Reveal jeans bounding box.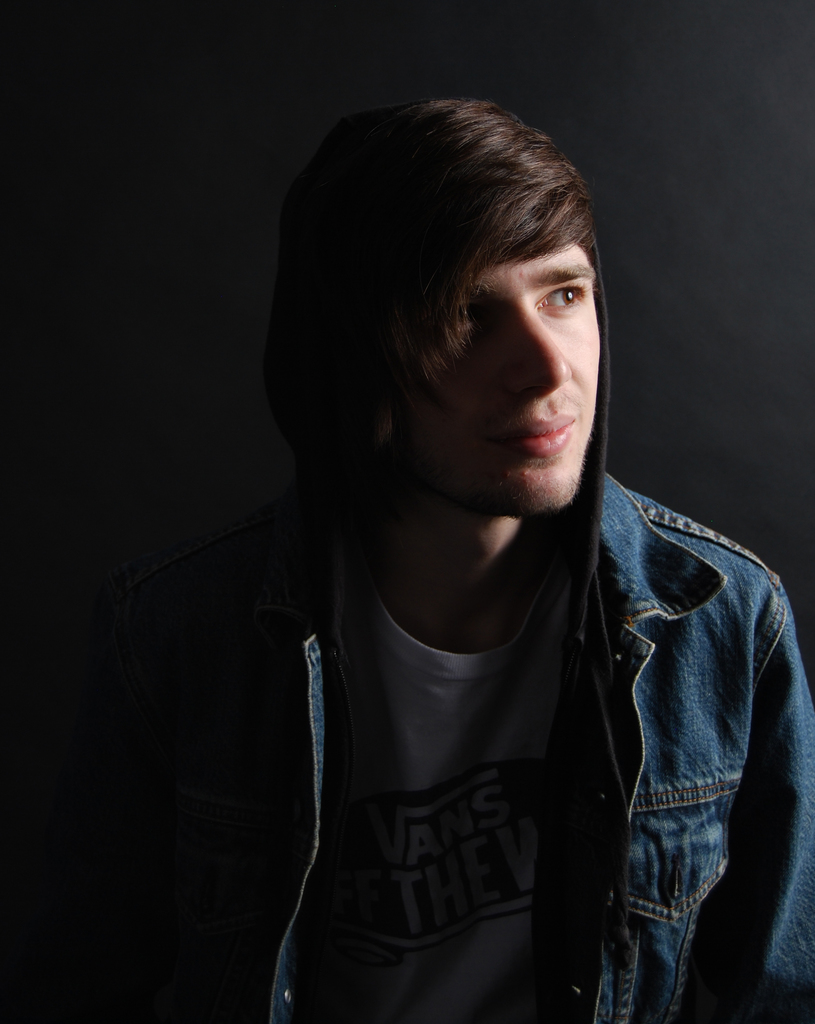
Revealed: 251:464:812:1023.
